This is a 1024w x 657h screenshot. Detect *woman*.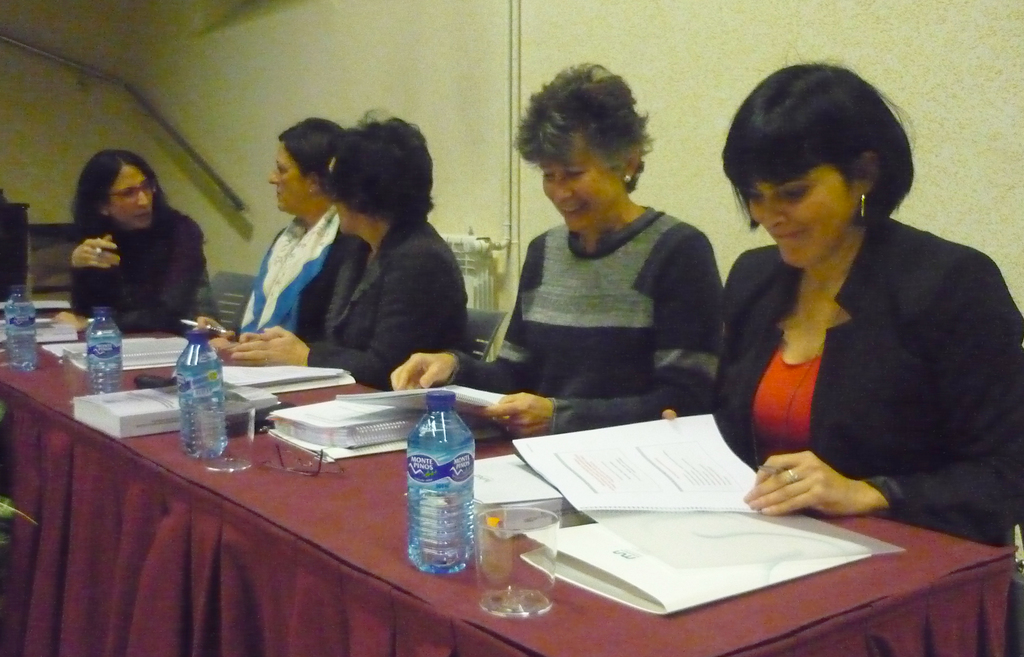
(222, 111, 467, 398).
